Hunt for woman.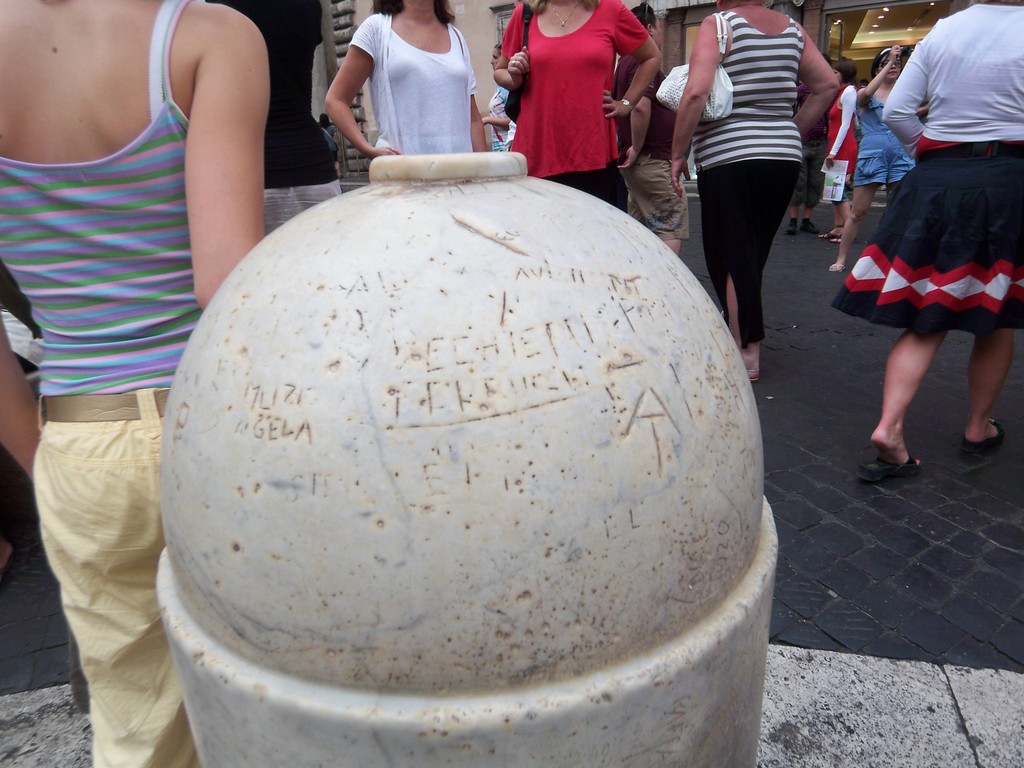
Hunted down at <box>320,0,490,160</box>.
